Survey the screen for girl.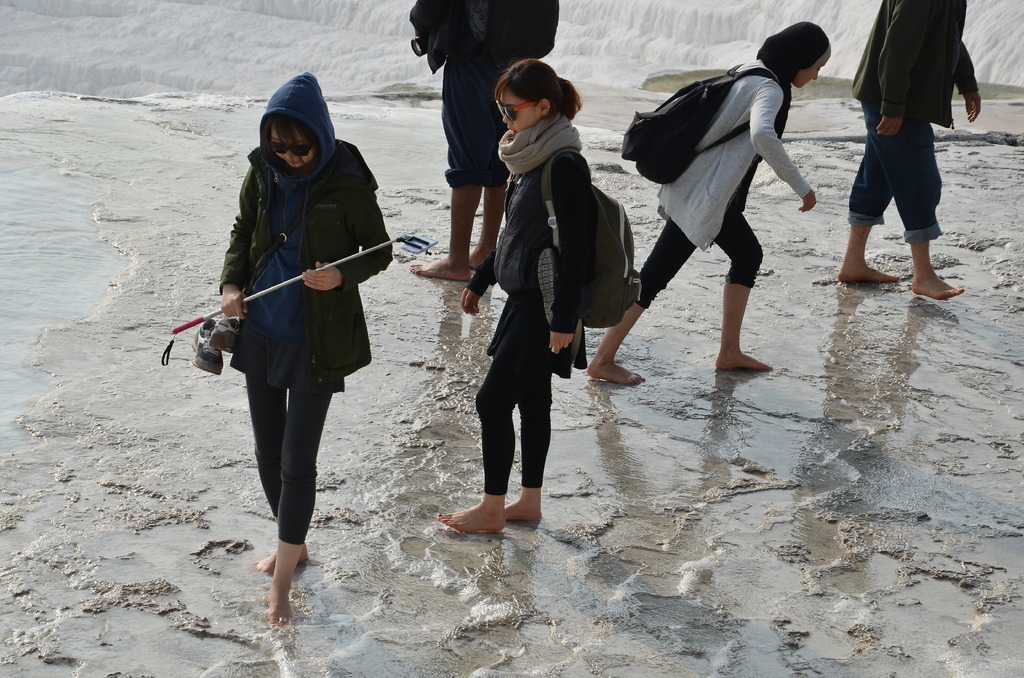
Survey found: [left=447, top=41, right=617, bottom=554].
